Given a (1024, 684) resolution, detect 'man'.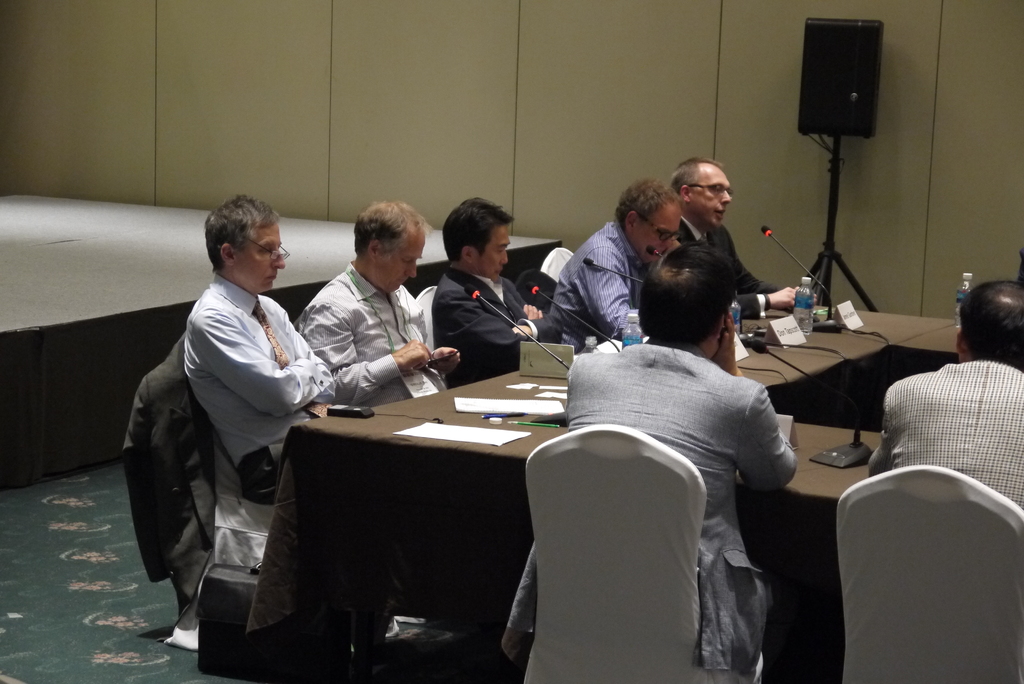
locate(431, 196, 564, 389).
